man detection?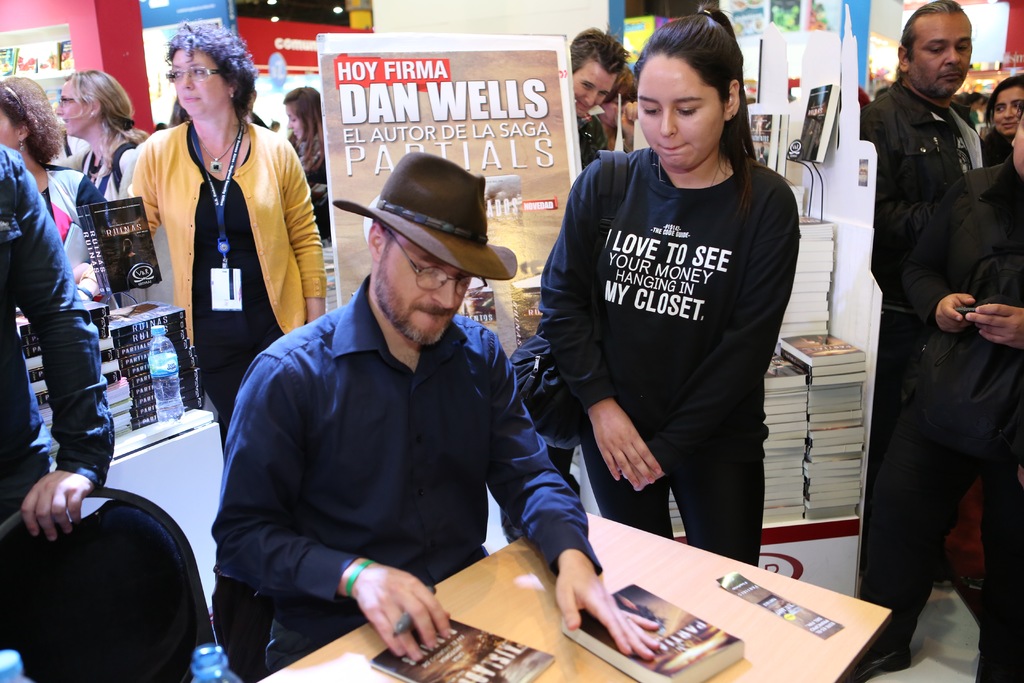
(left=856, top=0, right=988, bottom=295)
